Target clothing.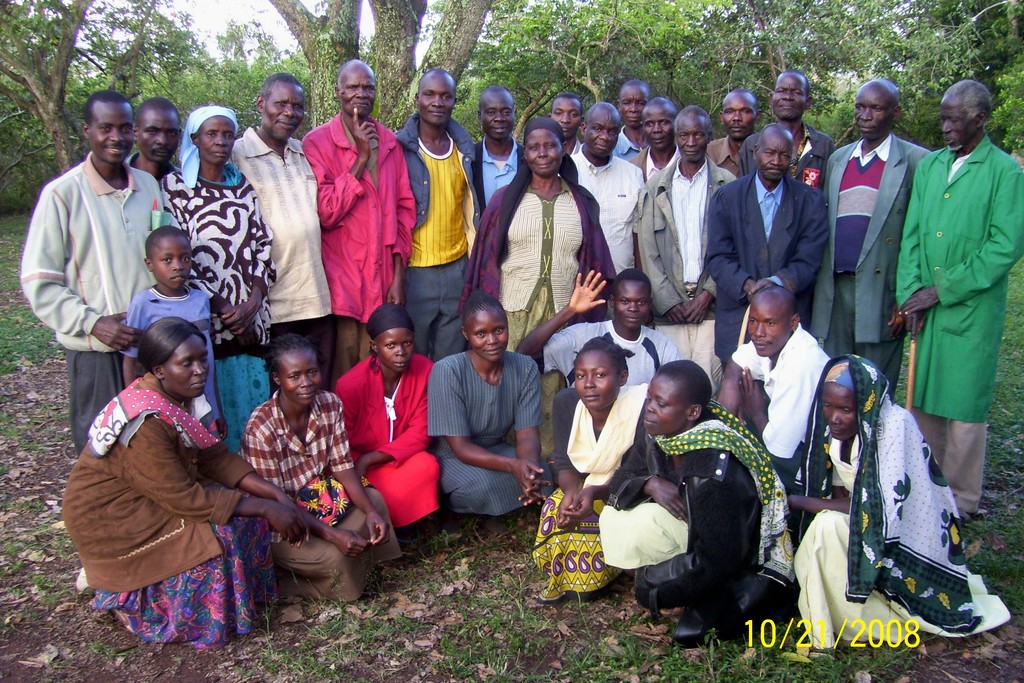
Target region: <box>18,151,170,359</box>.
